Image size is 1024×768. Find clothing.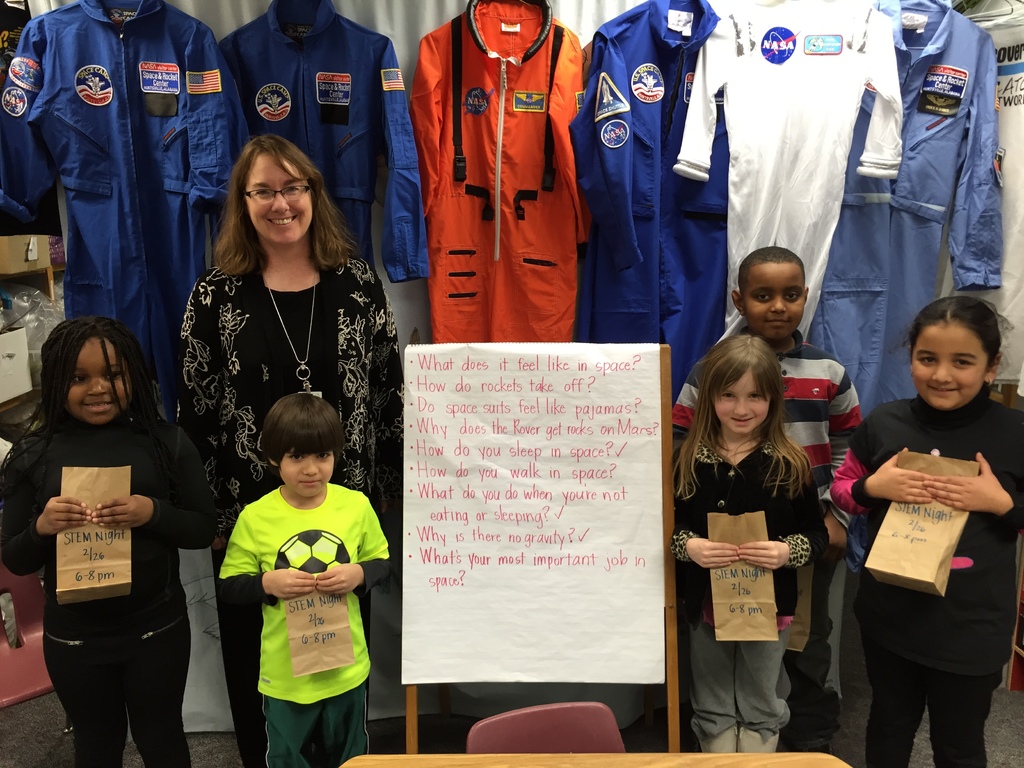
(829,384,1023,767).
